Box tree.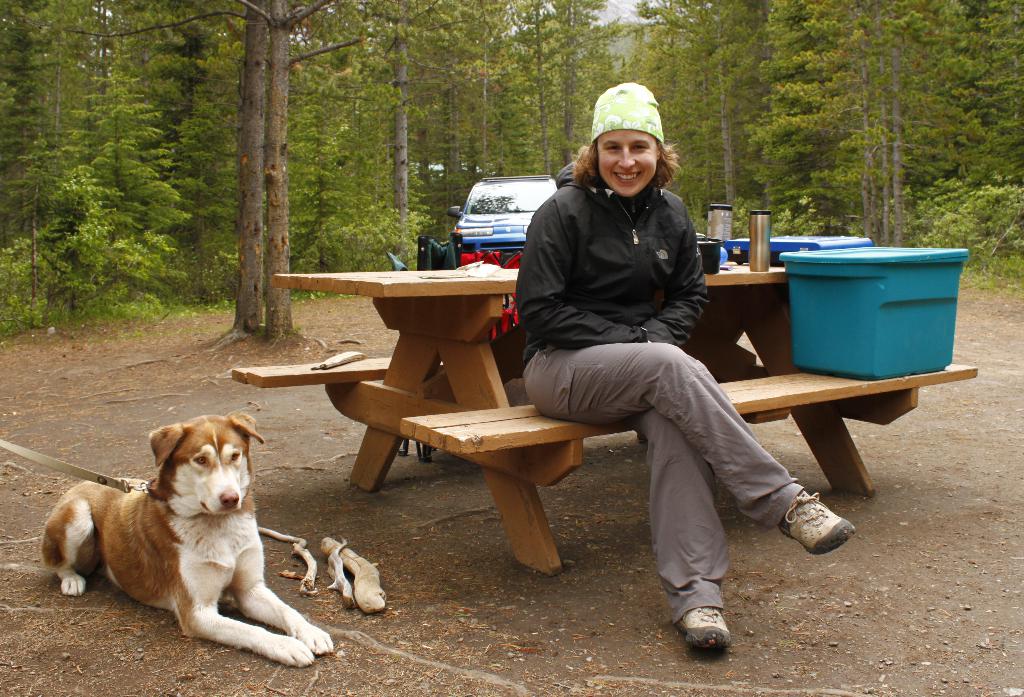
crop(100, 0, 393, 353).
